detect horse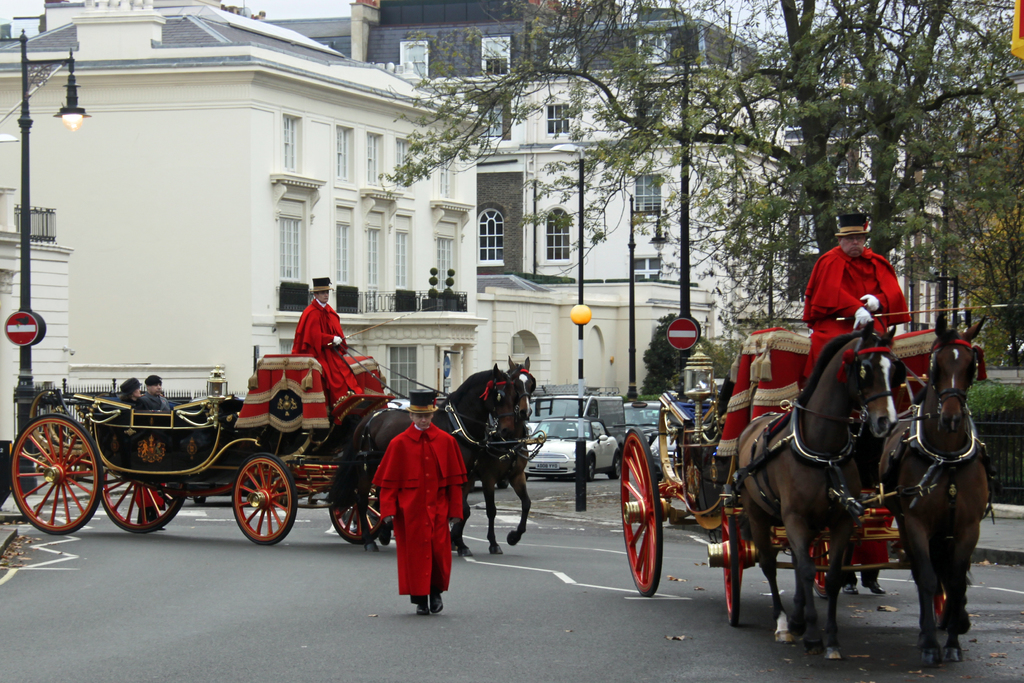
l=890, t=310, r=994, b=668
